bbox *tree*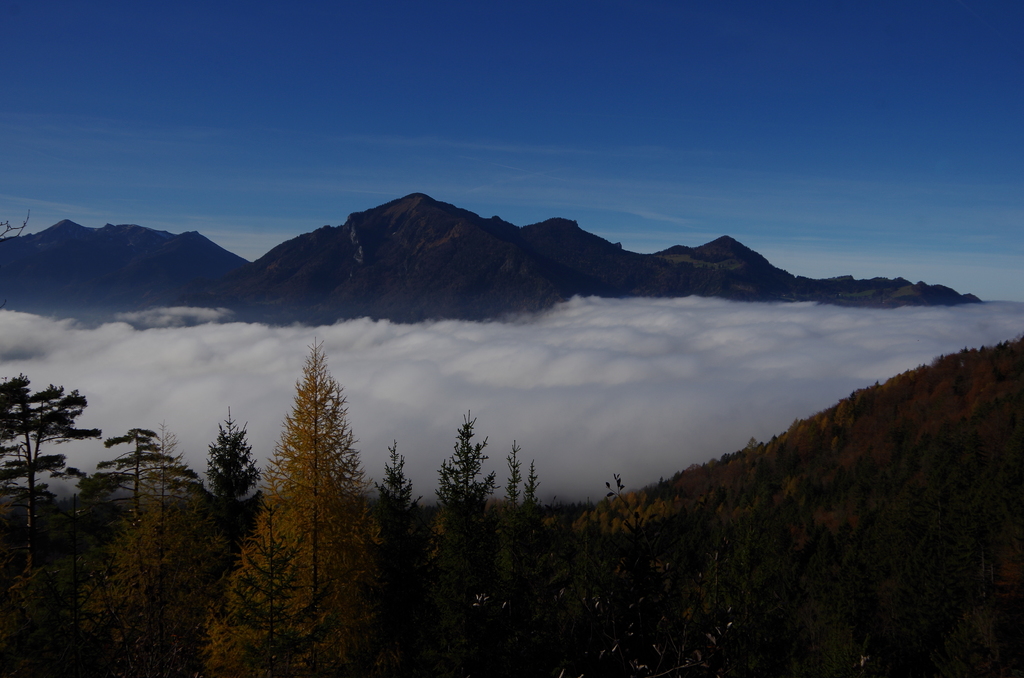
rect(214, 423, 264, 547)
